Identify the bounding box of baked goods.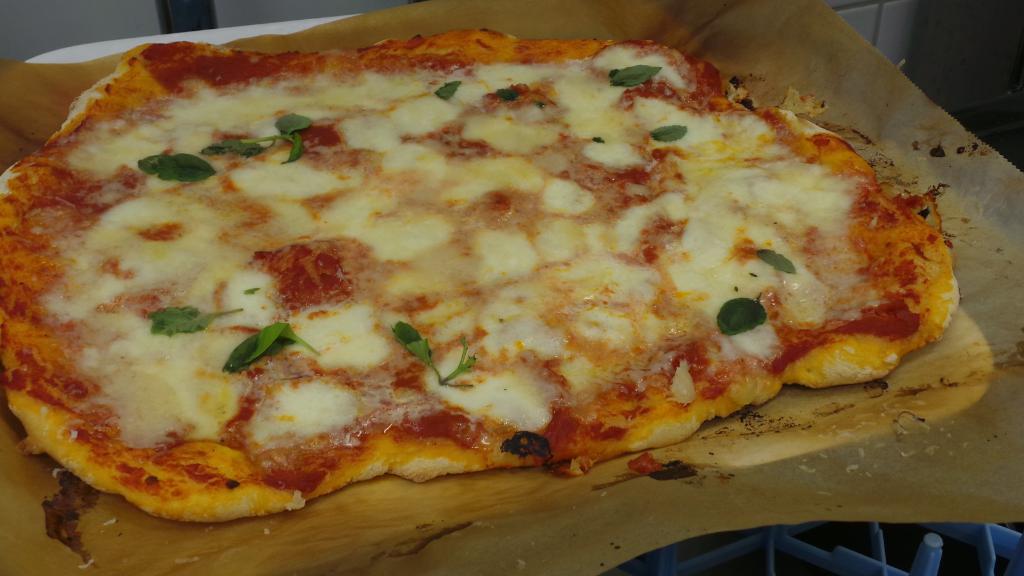
BBox(0, 40, 971, 508).
